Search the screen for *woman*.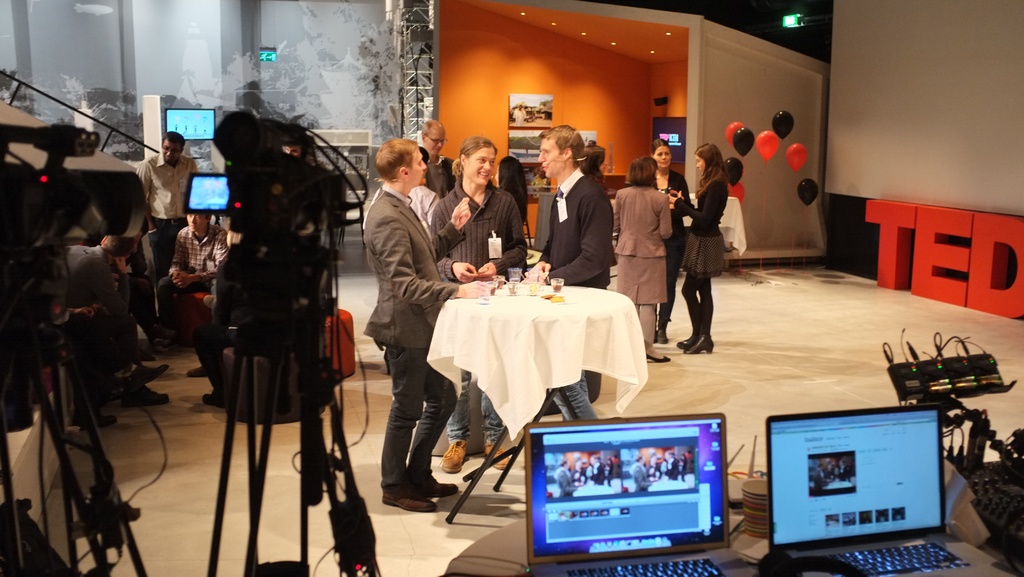
Found at crop(649, 139, 684, 345).
